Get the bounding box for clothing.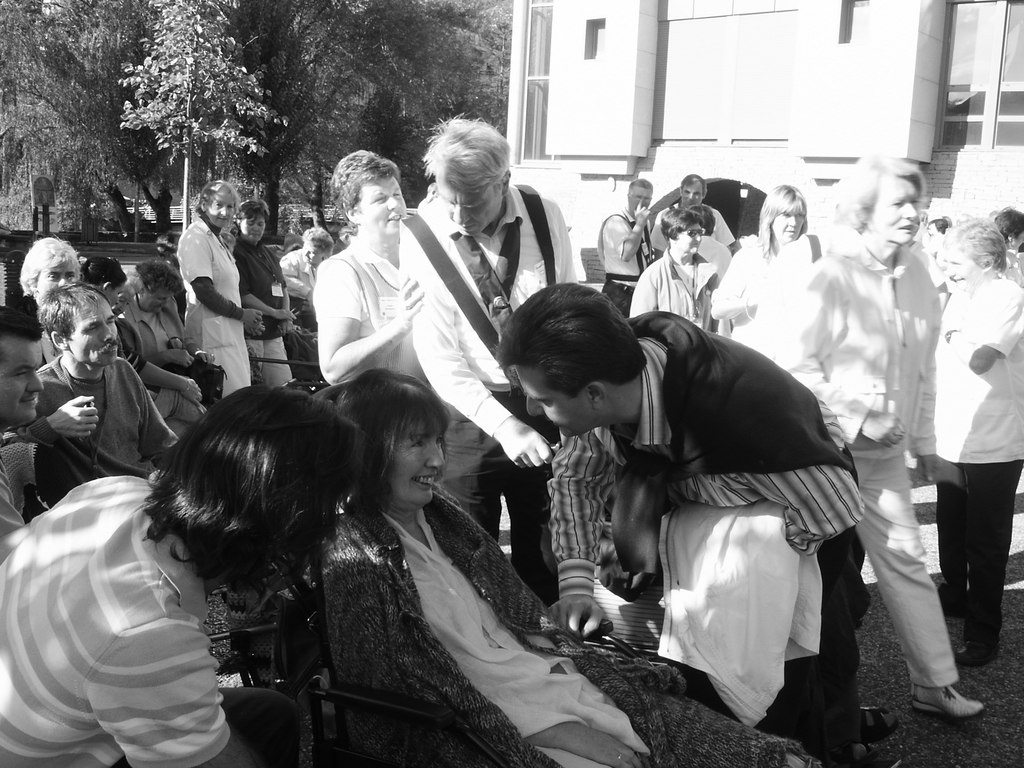
left=647, top=209, right=769, bottom=306.
